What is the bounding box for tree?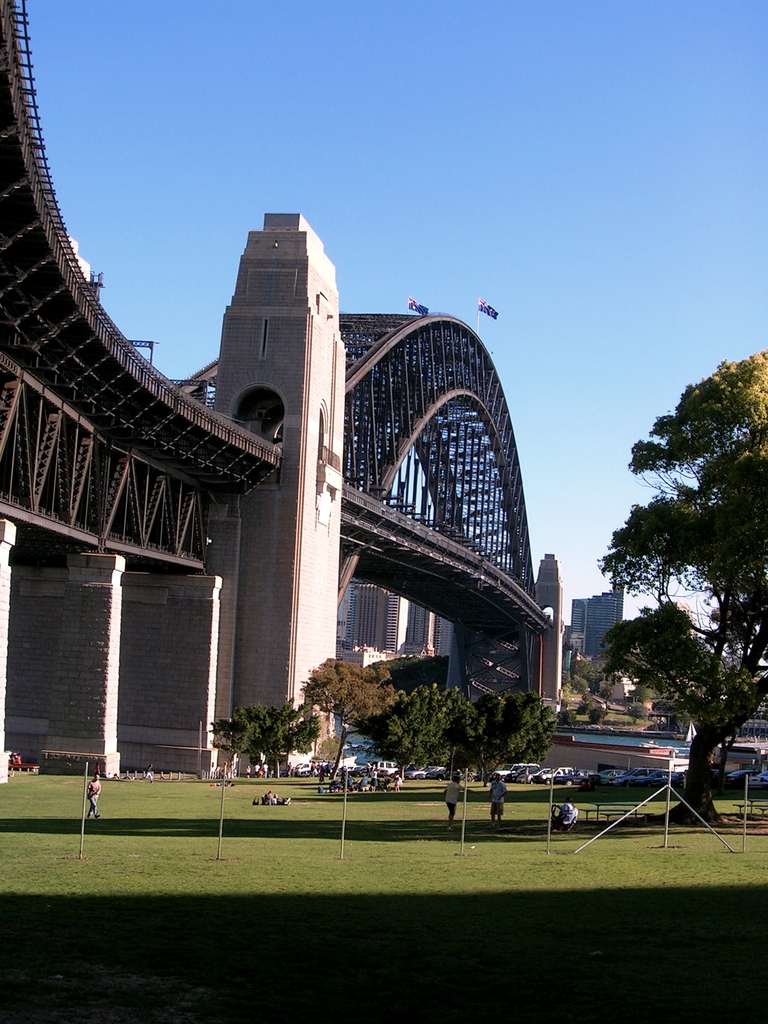
(577,313,751,790).
